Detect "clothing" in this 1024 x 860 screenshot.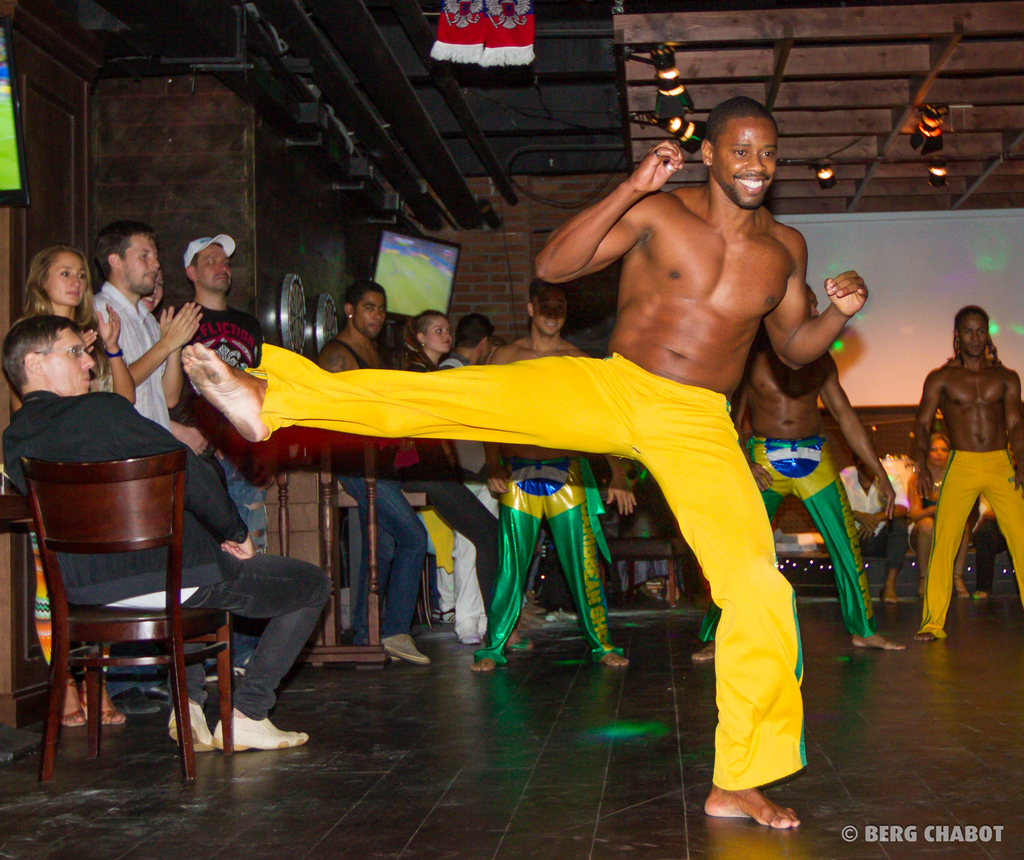
Detection: (433, 354, 498, 638).
